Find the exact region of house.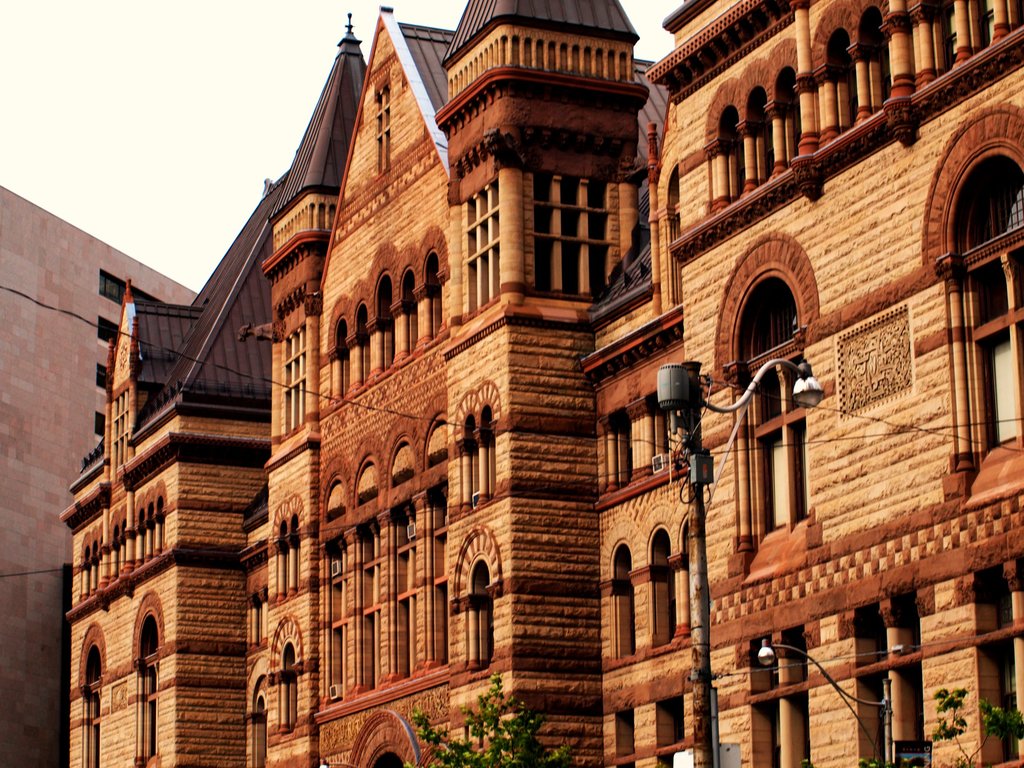
Exact region: box(61, 0, 1023, 767).
